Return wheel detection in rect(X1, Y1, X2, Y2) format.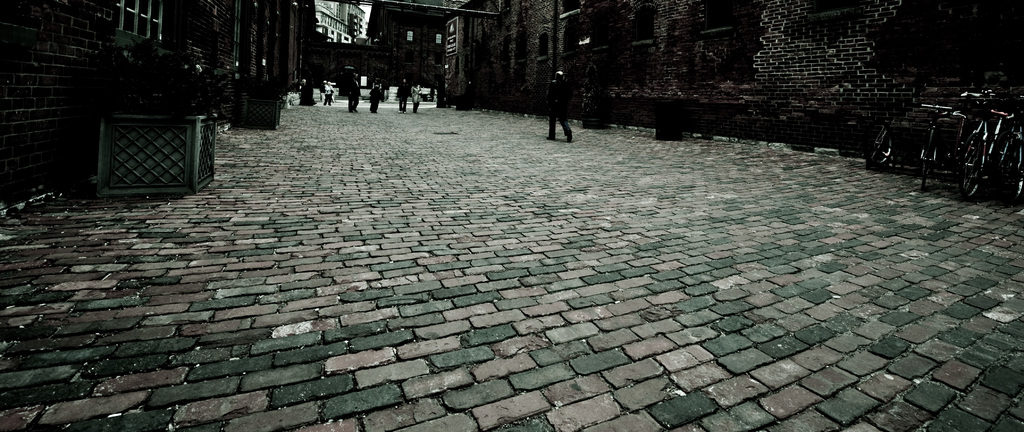
rect(868, 124, 893, 168).
